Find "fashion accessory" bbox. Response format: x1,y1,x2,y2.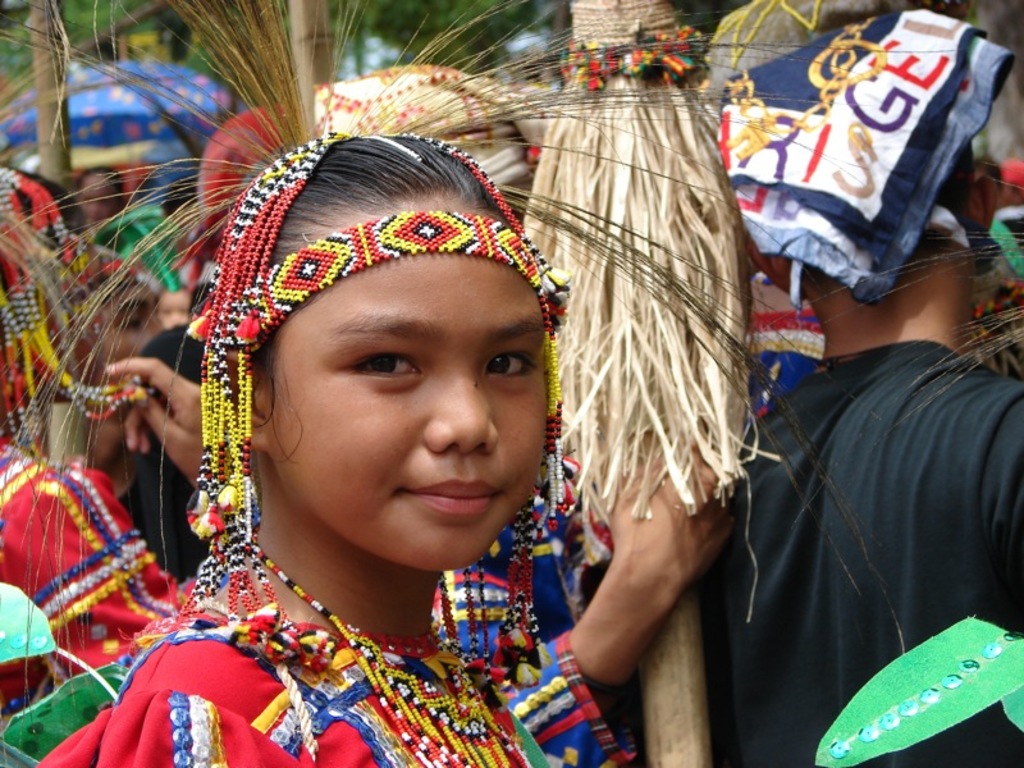
195,209,564,364.
